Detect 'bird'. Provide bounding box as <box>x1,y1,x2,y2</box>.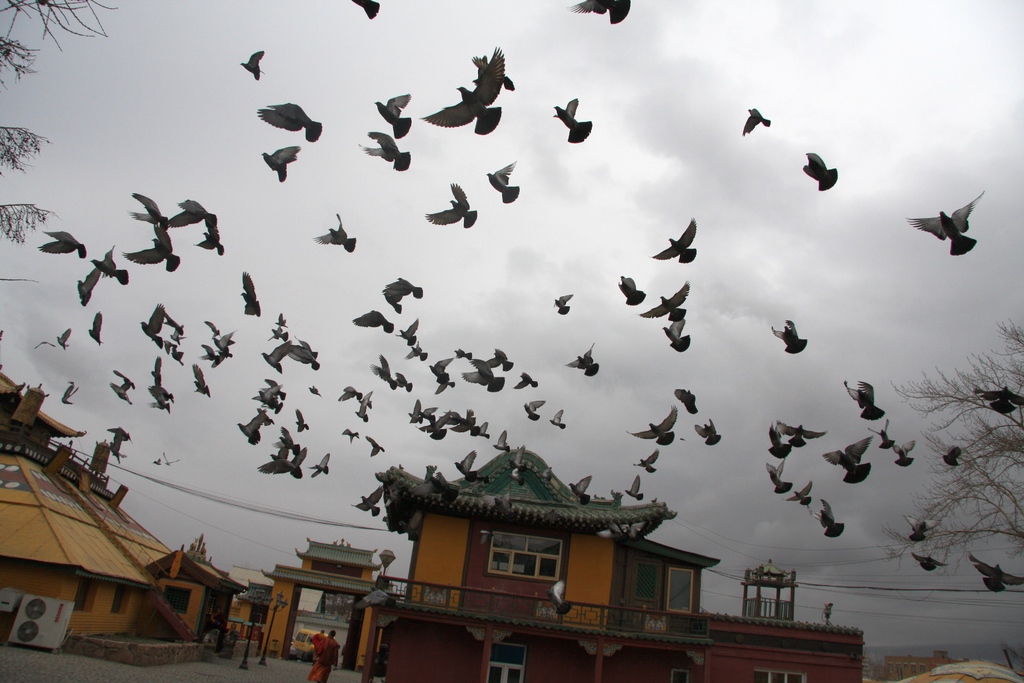
<box>906,551,950,573</box>.
